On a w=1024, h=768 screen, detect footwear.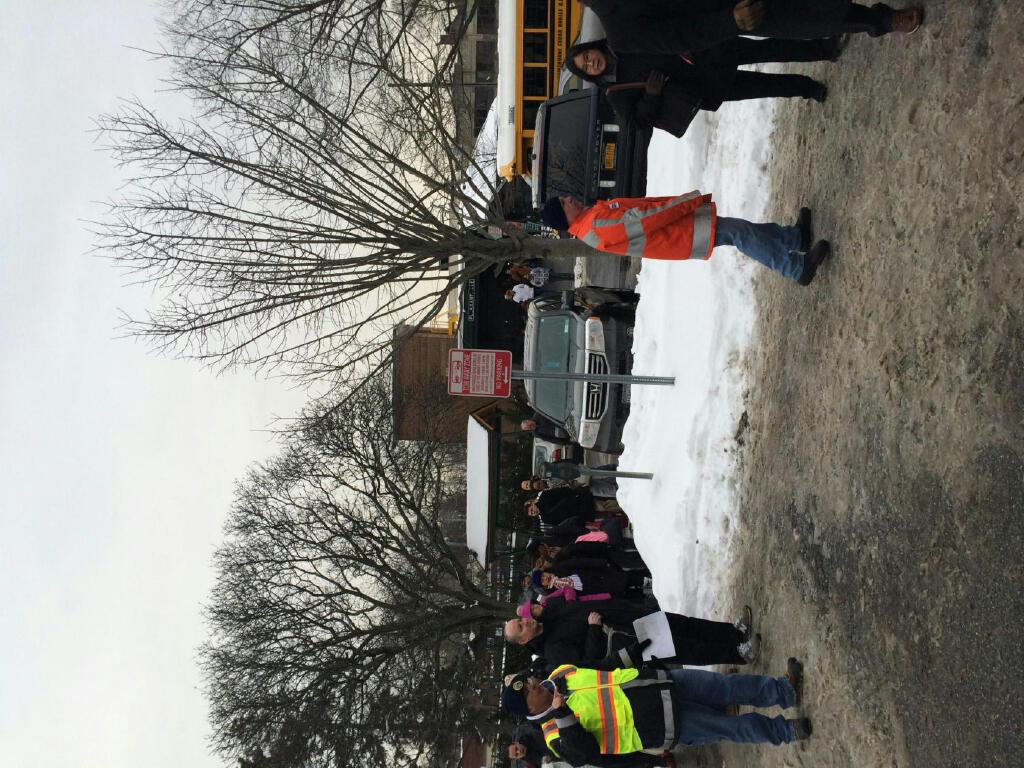
793 203 819 250.
